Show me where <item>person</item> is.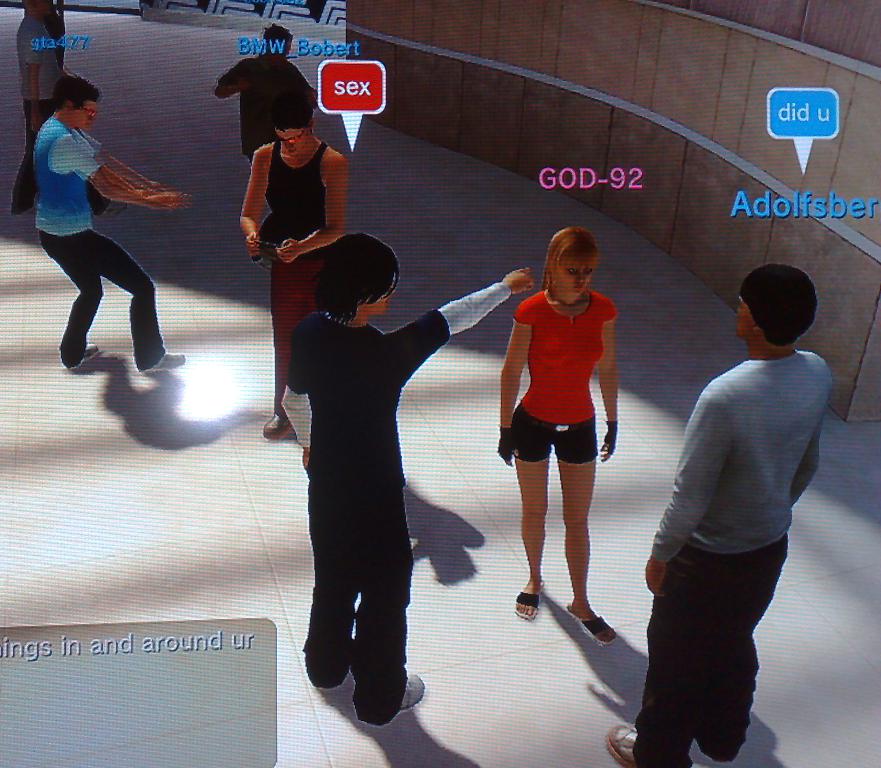
<item>person</item> is at (left=212, top=23, right=317, bottom=166).
